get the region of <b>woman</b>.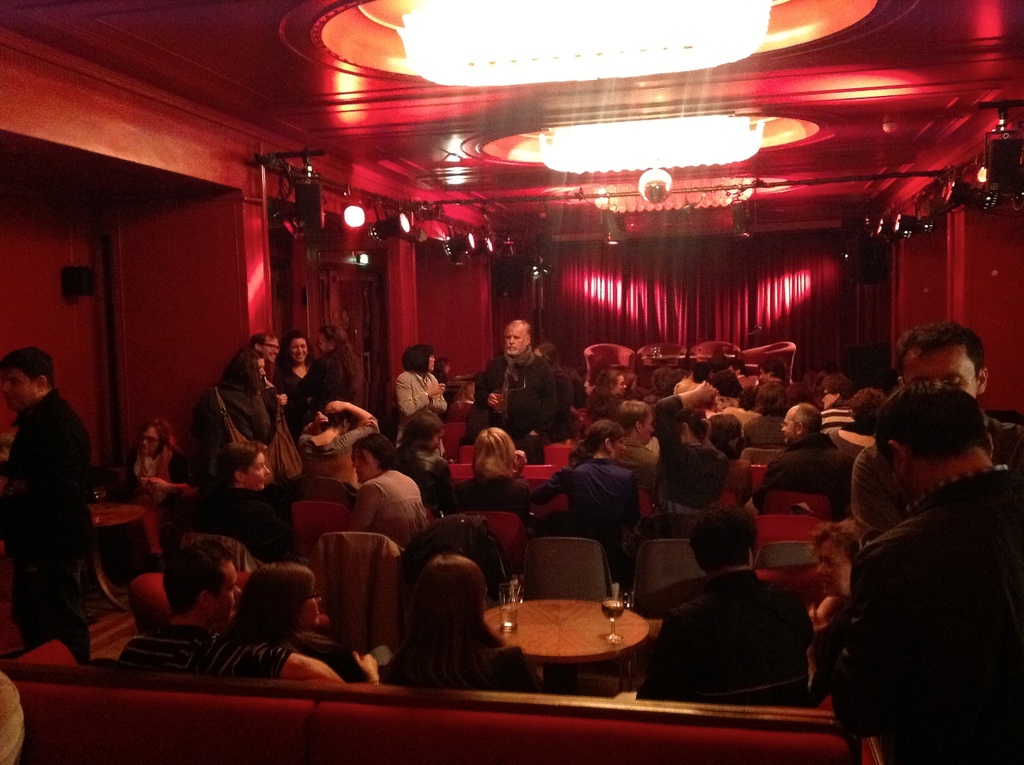
[x1=388, y1=407, x2=451, y2=514].
